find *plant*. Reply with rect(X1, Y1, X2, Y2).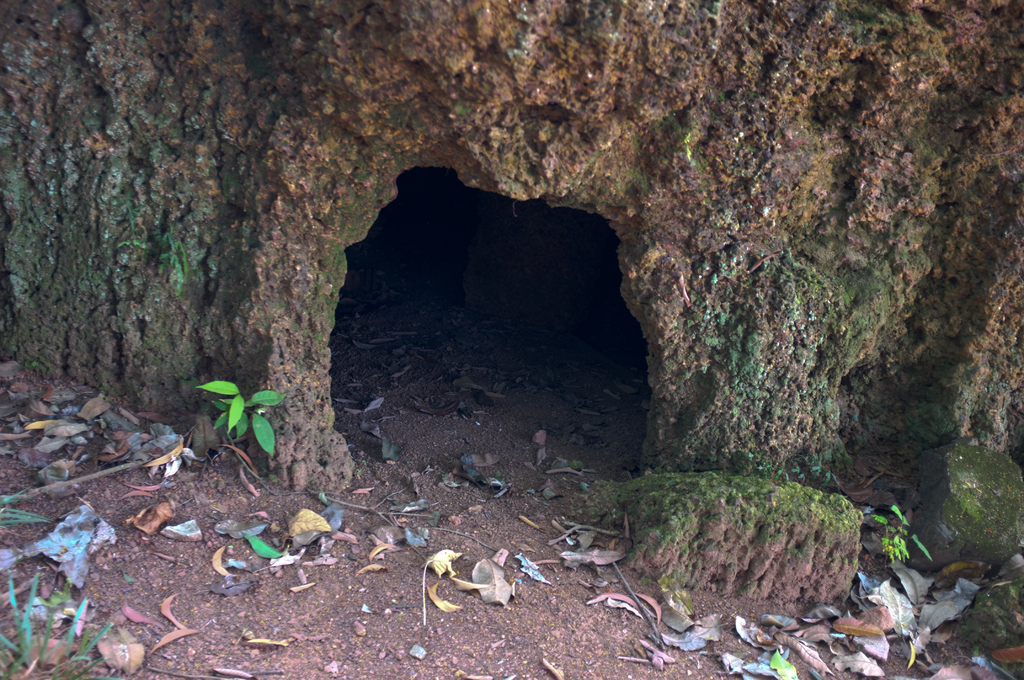
rect(191, 371, 287, 466).
